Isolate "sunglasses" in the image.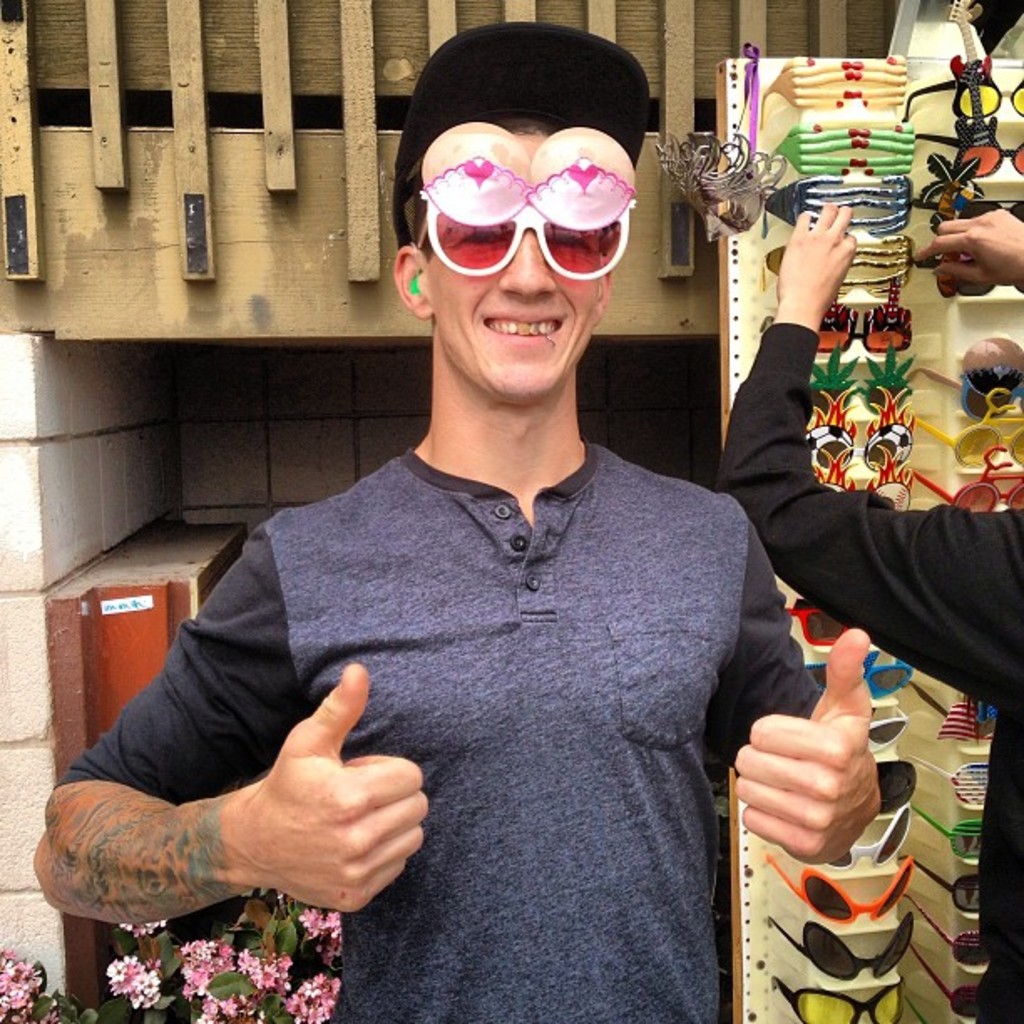
Isolated region: 909,385,1022,472.
